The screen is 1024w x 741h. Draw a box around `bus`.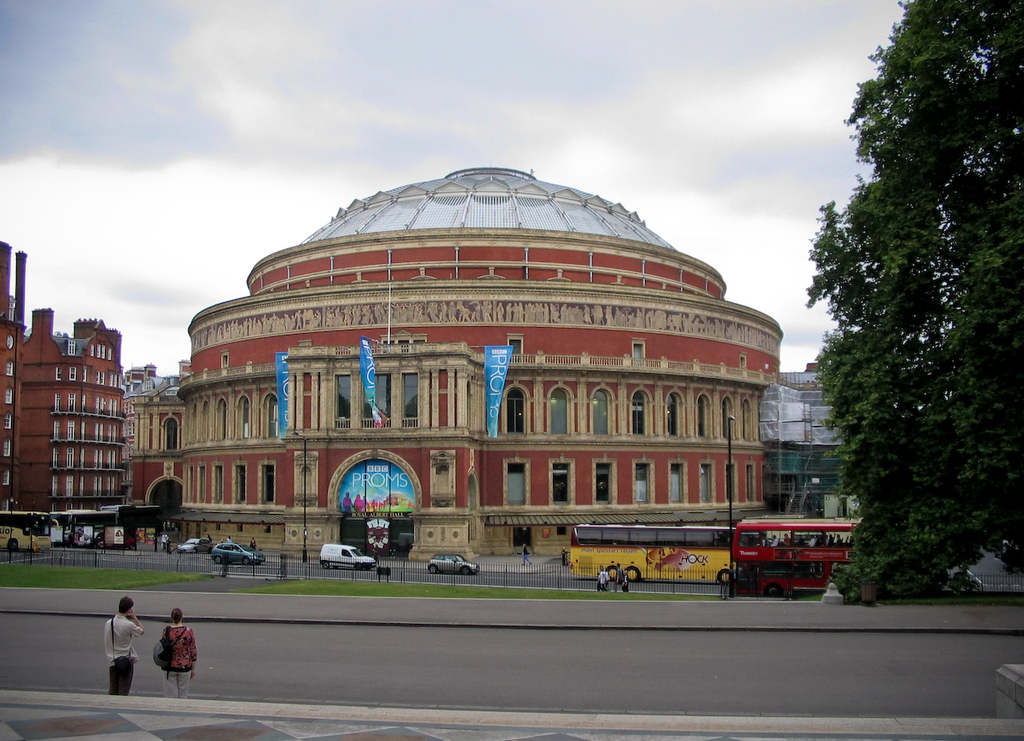
[728,522,858,592].
